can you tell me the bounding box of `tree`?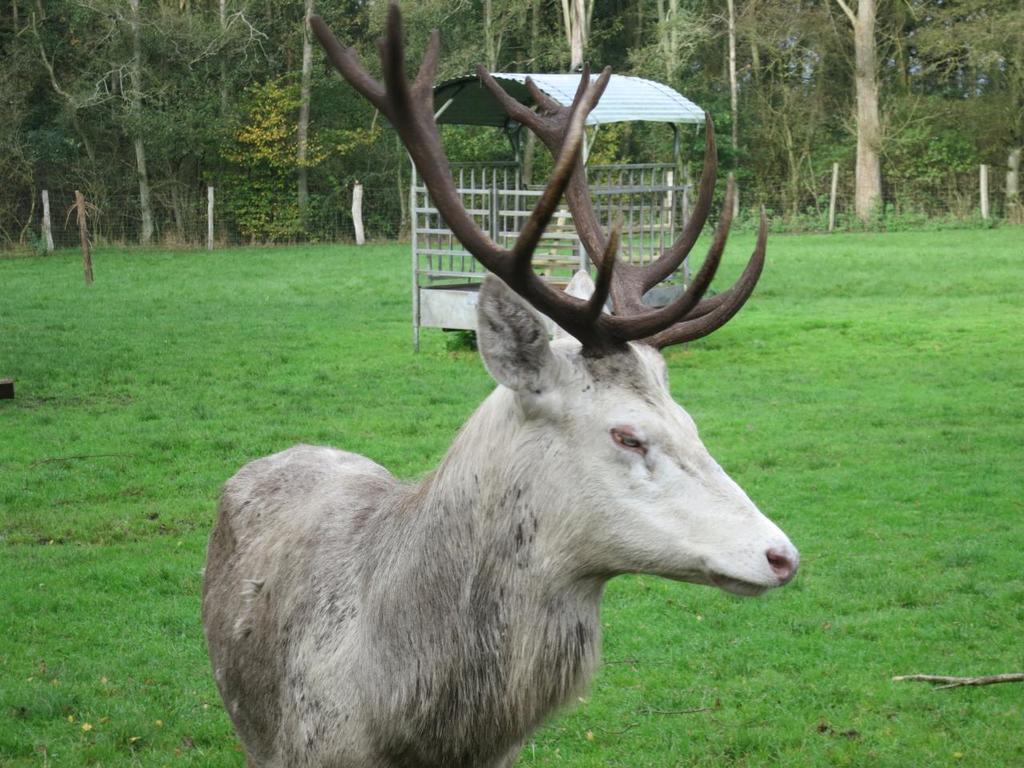
<box>827,0,967,228</box>.
